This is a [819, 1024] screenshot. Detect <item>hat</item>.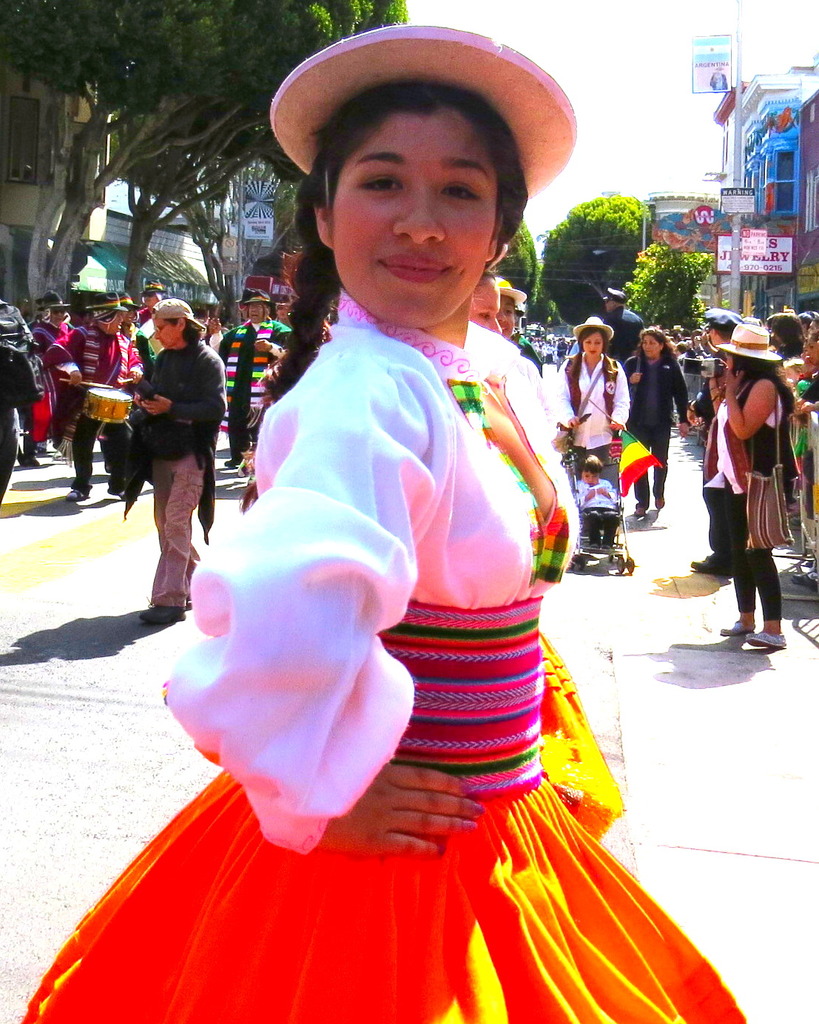
(left=86, top=292, right=124, bottom=322).
